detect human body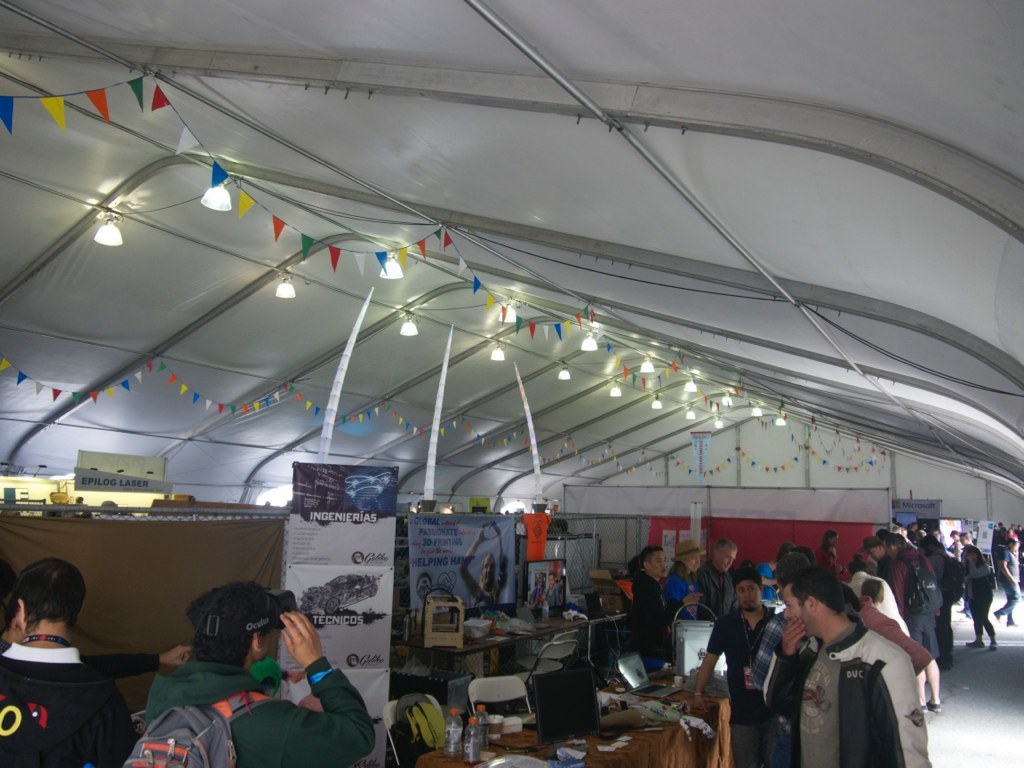
[811,529,843,570]
